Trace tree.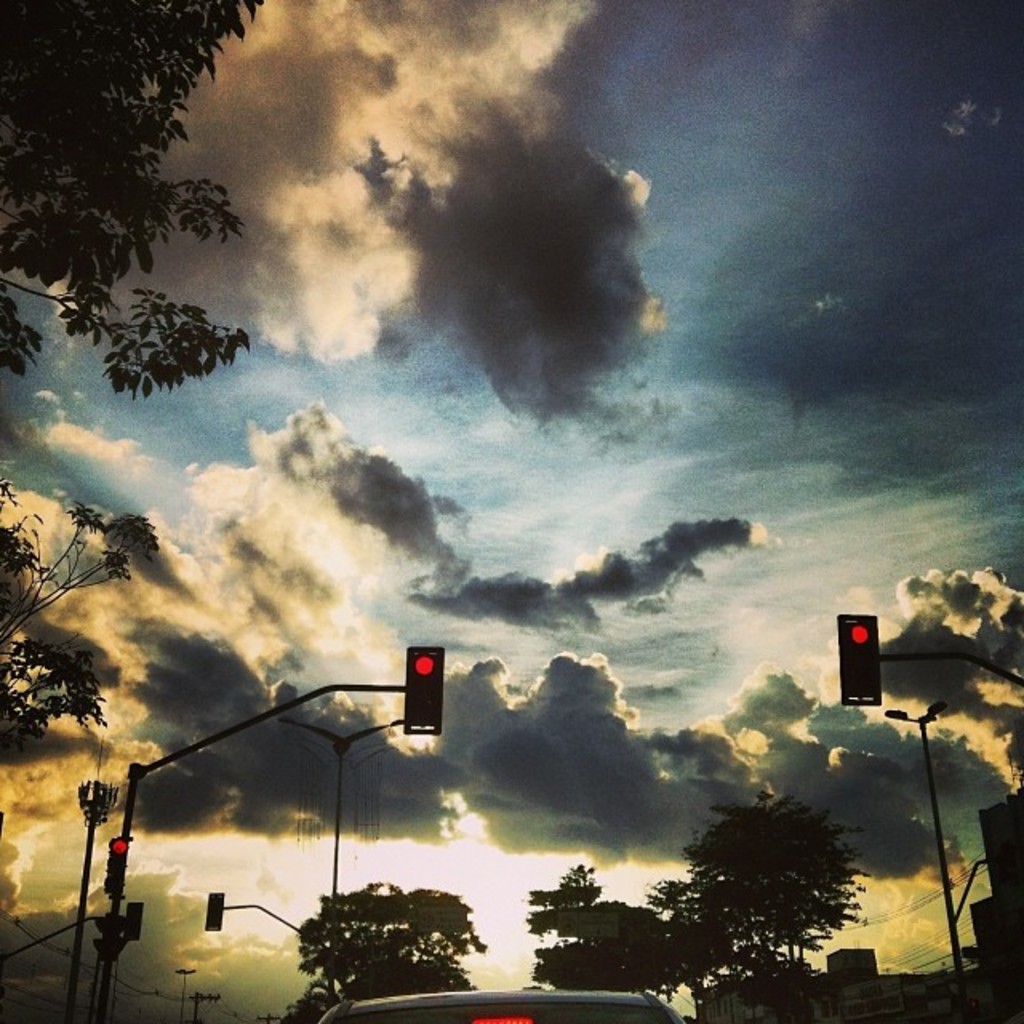
Traced to box(272, 891, 494, 1022).
